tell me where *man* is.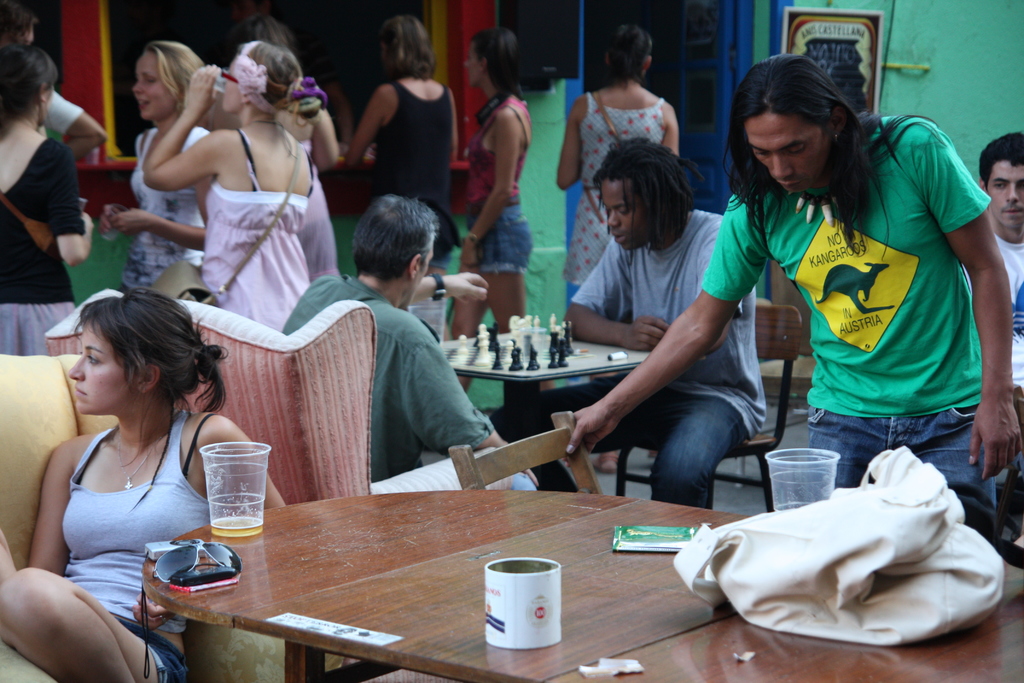
*man* is at [278,196,540,486].
